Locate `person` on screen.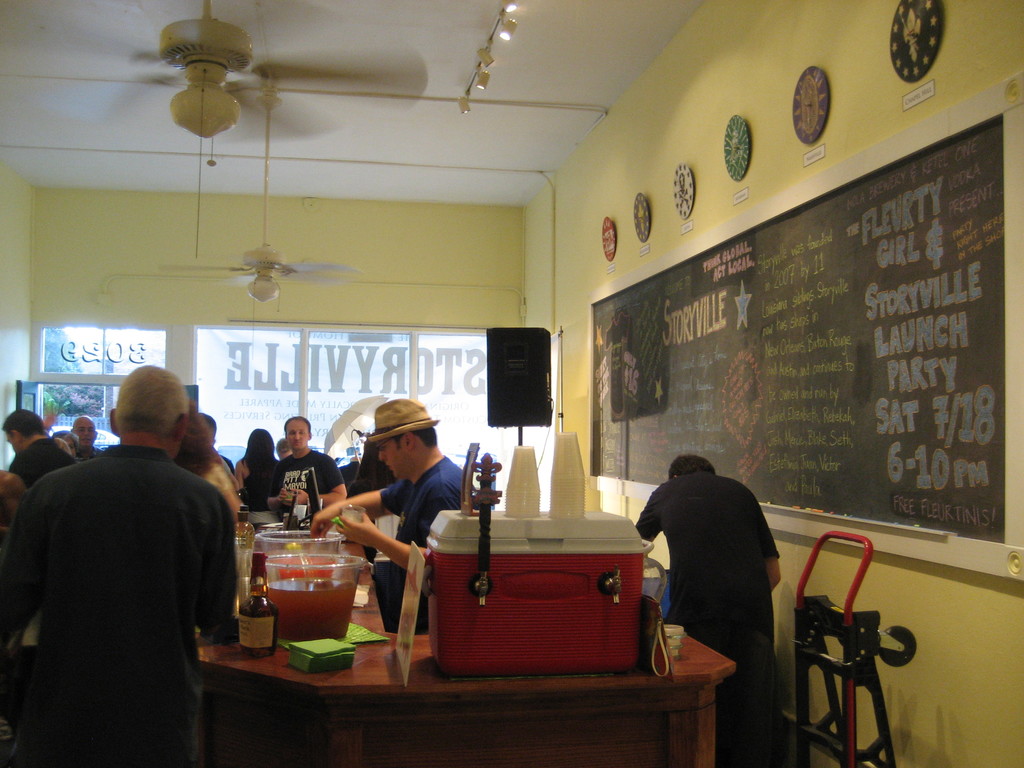
On screen at bbox=(305, 399, 483, 633).
